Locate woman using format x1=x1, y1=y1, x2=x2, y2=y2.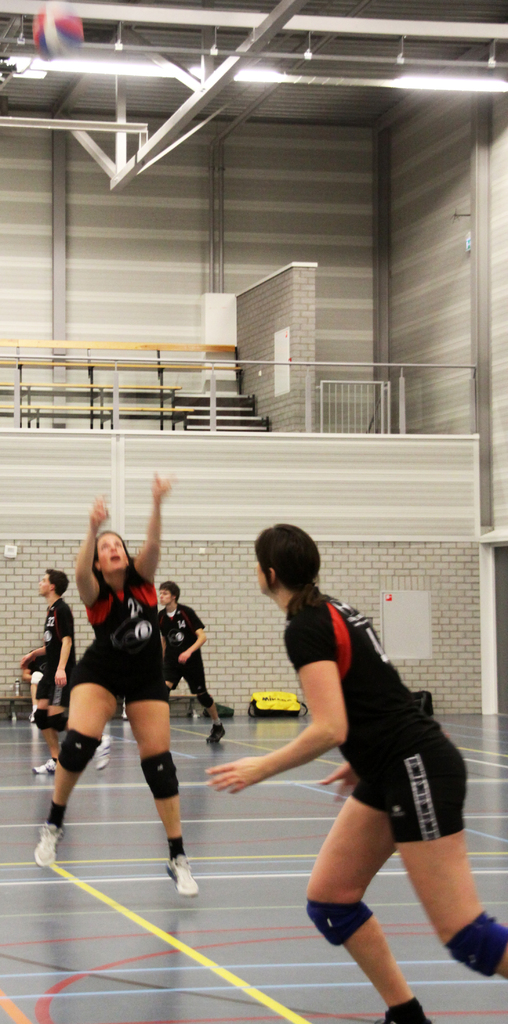
x1=35, y1=510, x2=203, y2=895.
